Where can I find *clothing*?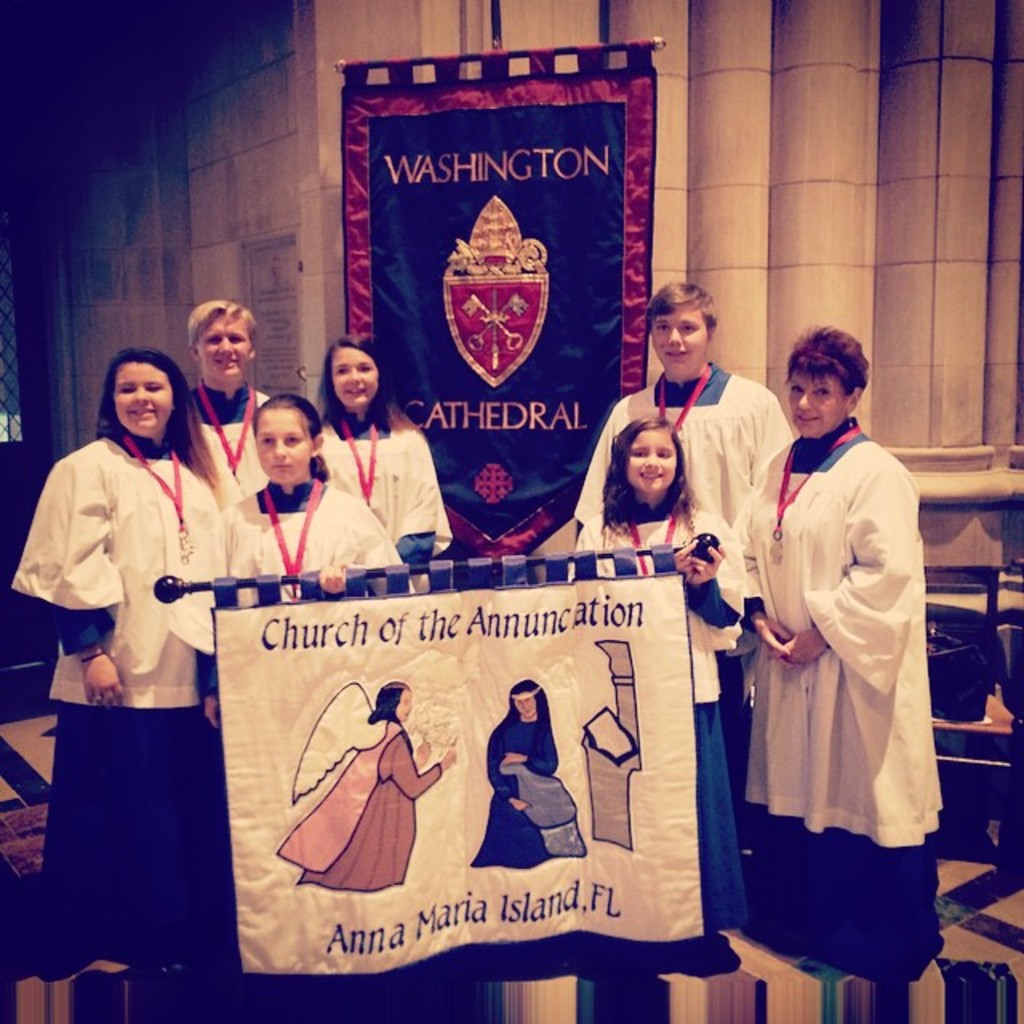
You can find it at <box>710,413,949,990</box>.
